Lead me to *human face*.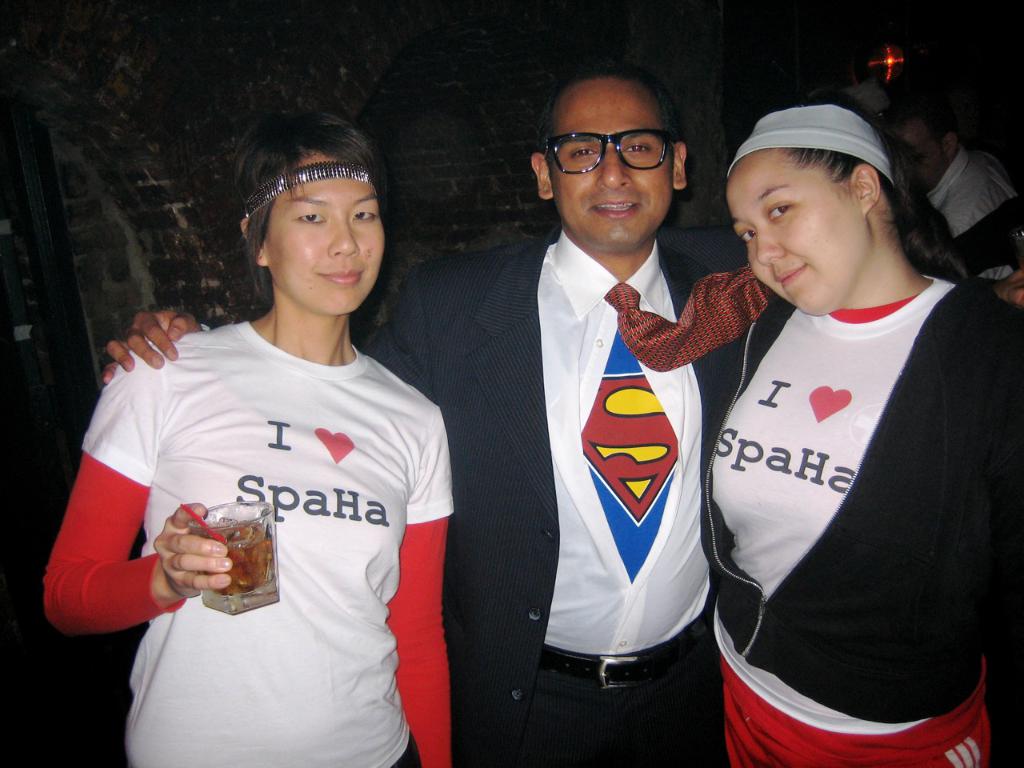
Lead to detection(560, 82, 672, 246).
